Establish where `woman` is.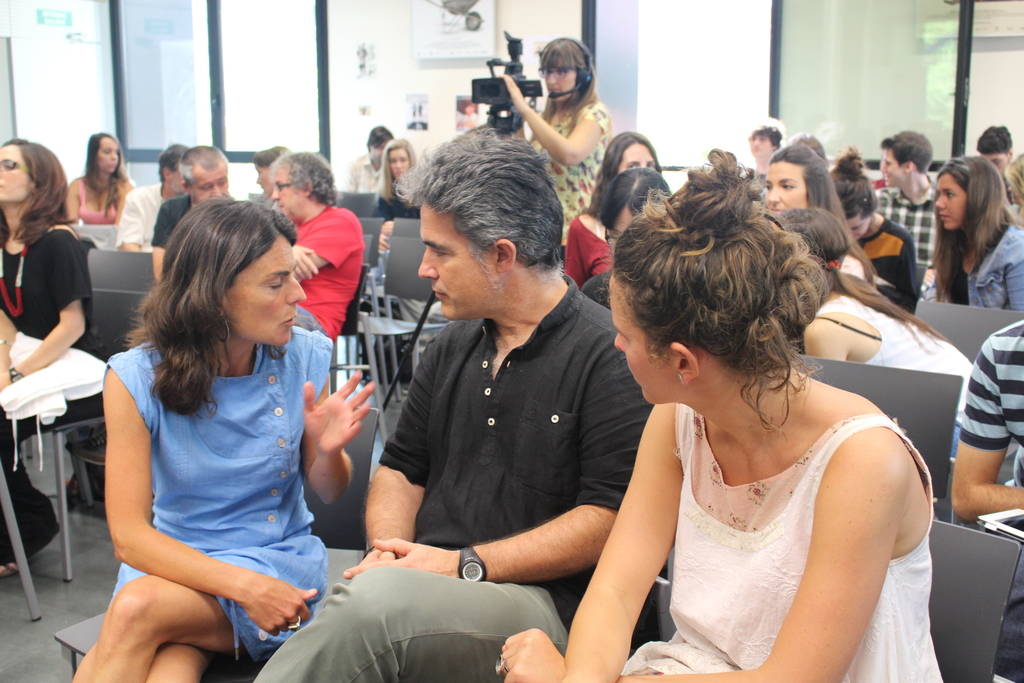
Established at bbox=[921, 156, 1023, 327].
